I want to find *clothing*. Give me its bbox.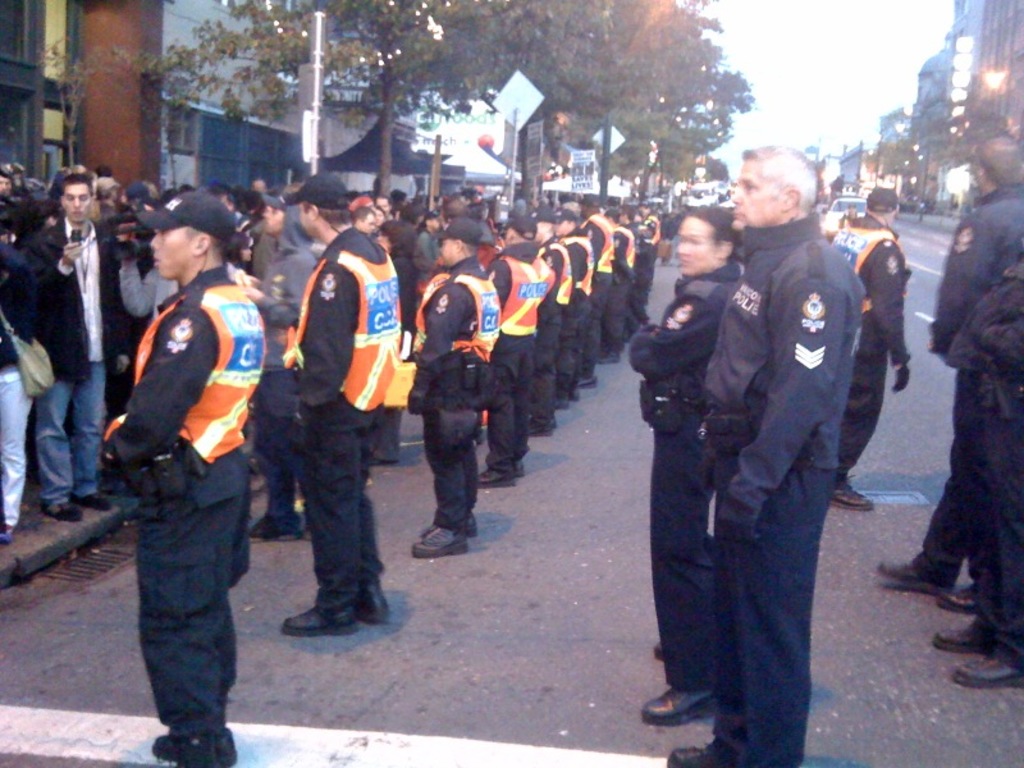
BBox(554, 223, 598, 393).
